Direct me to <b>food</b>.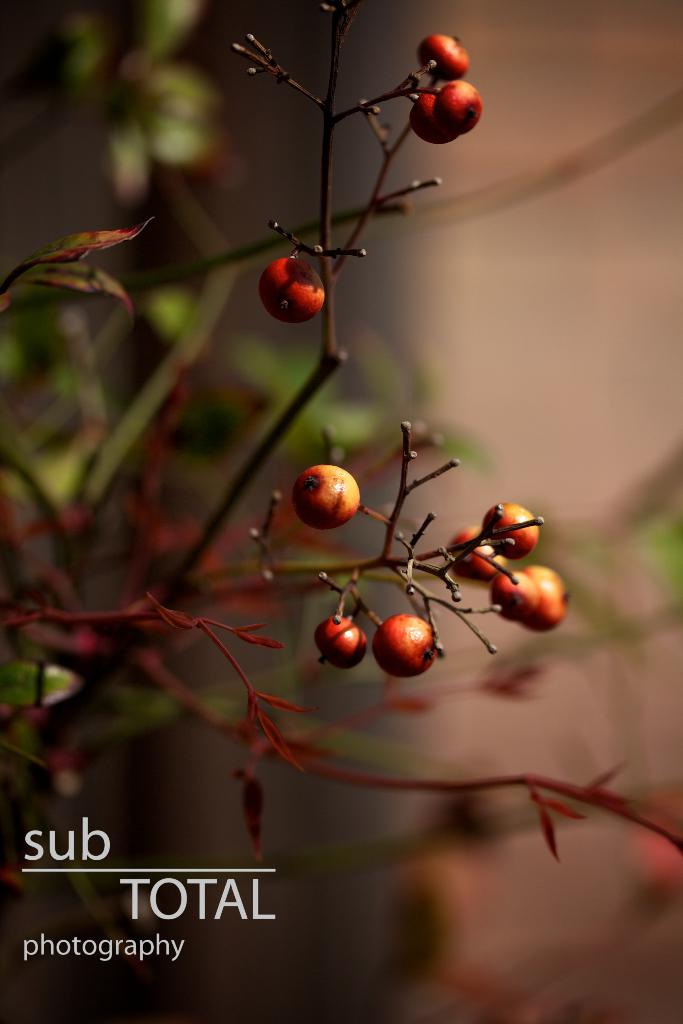
Direction: 436:77:482:135.
